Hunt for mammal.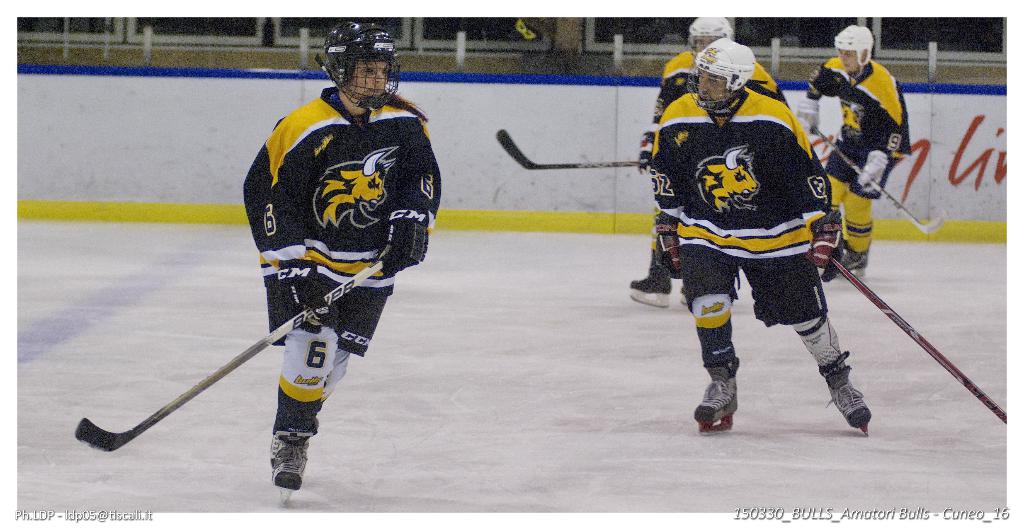
Hunted down at <bbox>650, 39, 876, 426</bbox>.
